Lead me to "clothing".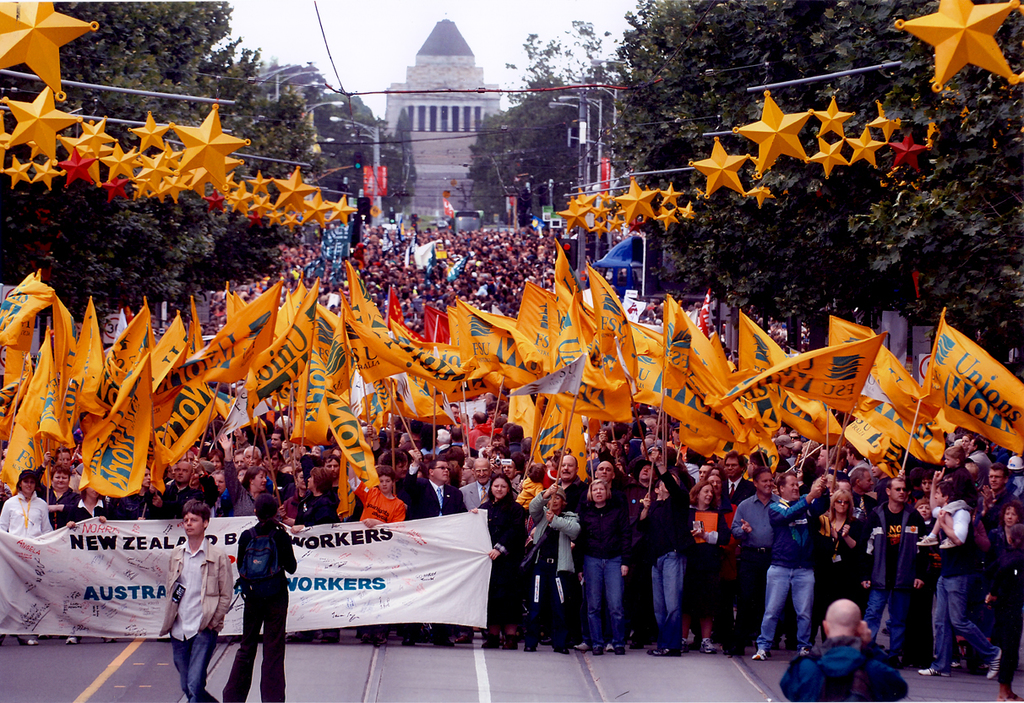
Lead to box(148, 472, 199, 520).
